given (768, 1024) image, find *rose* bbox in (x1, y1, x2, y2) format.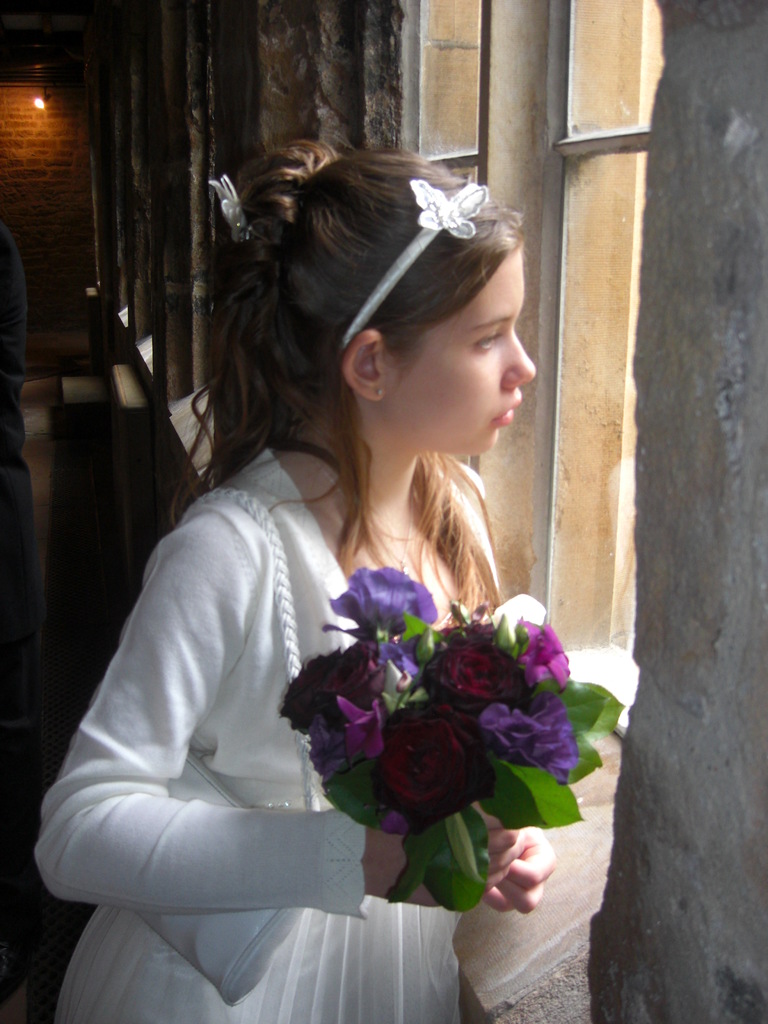
(325, 638, 385, 708).
